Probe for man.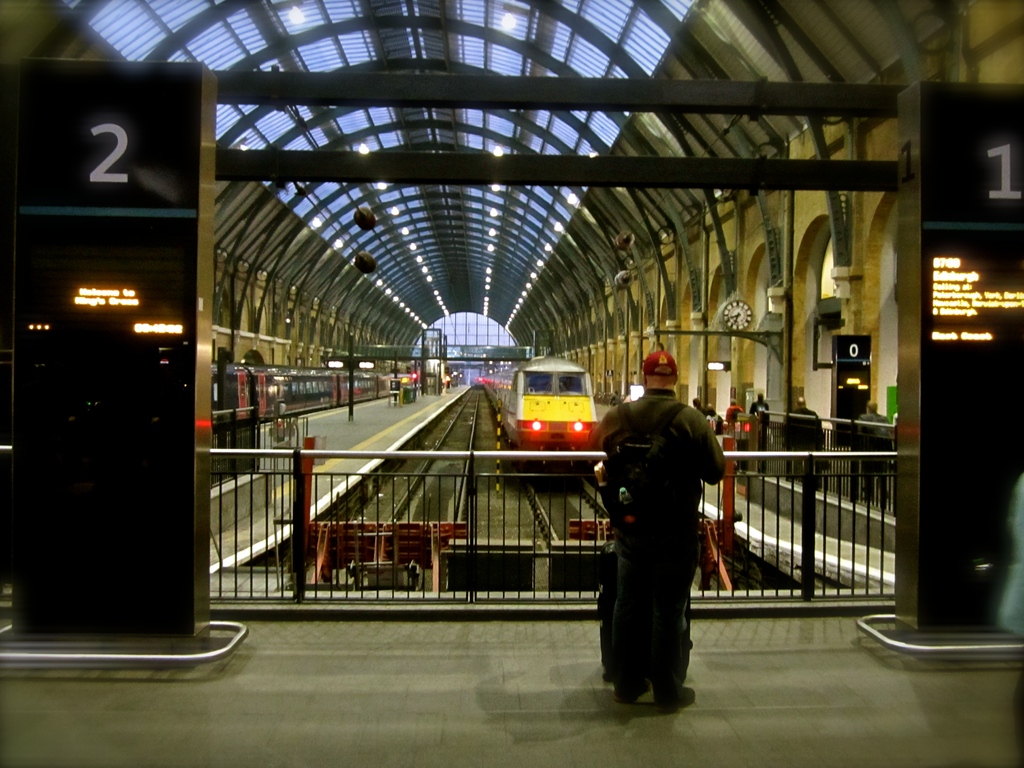
Probe result: (x1=691, y1=395, x2=708, y2=417).
